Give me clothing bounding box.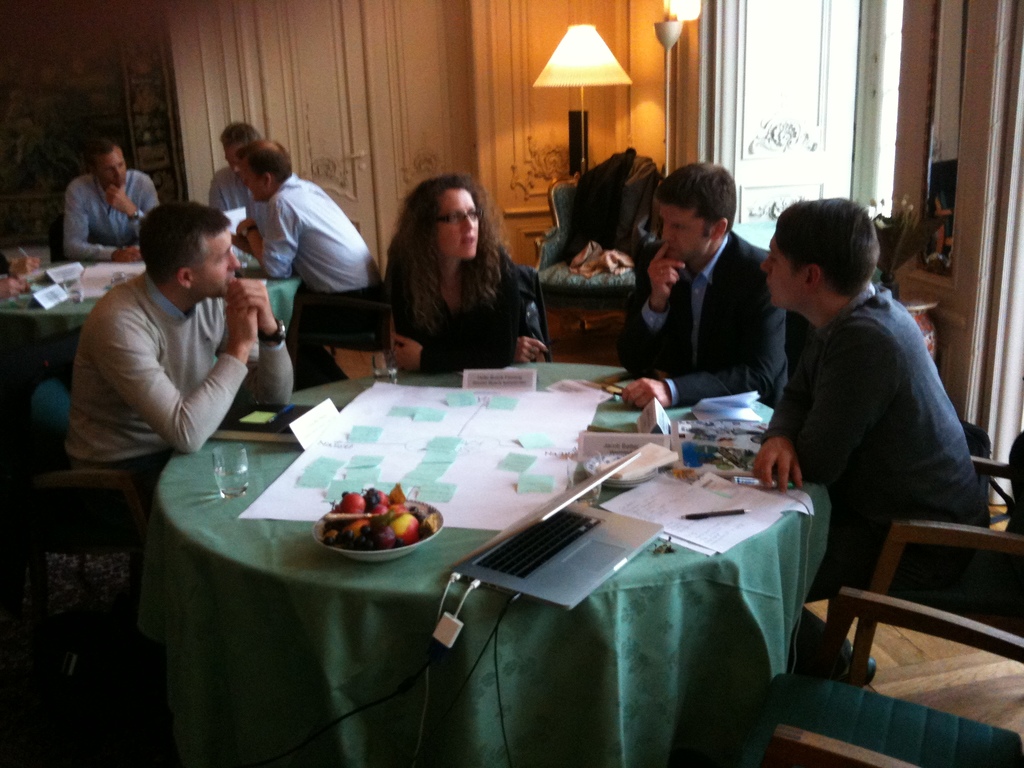
[205,163,269,239].
